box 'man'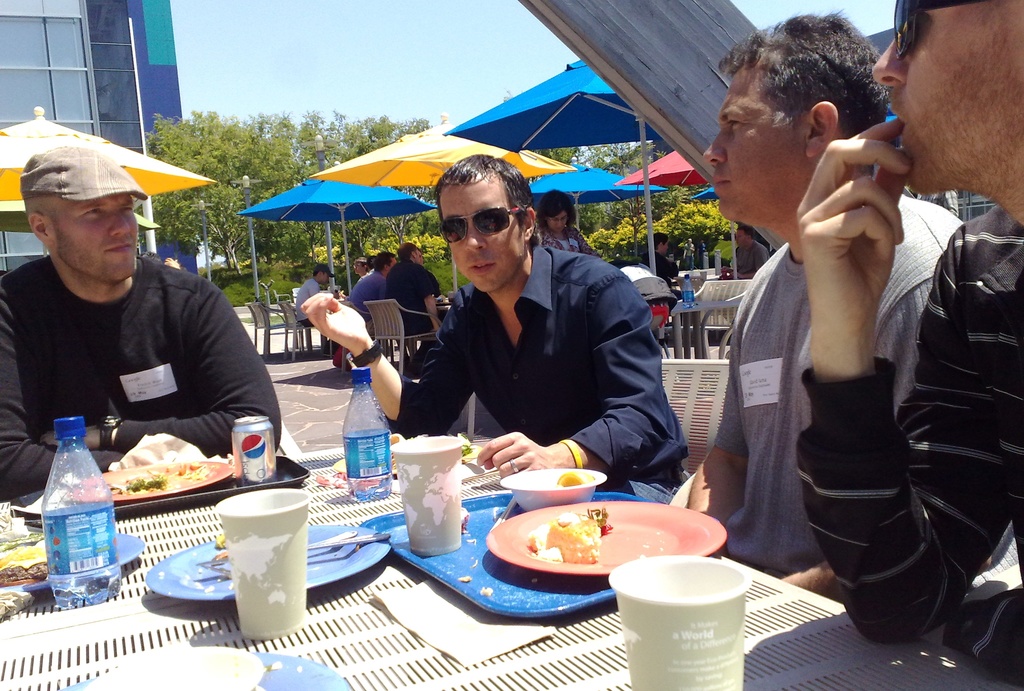
locate(299, 156, 689, 507)
